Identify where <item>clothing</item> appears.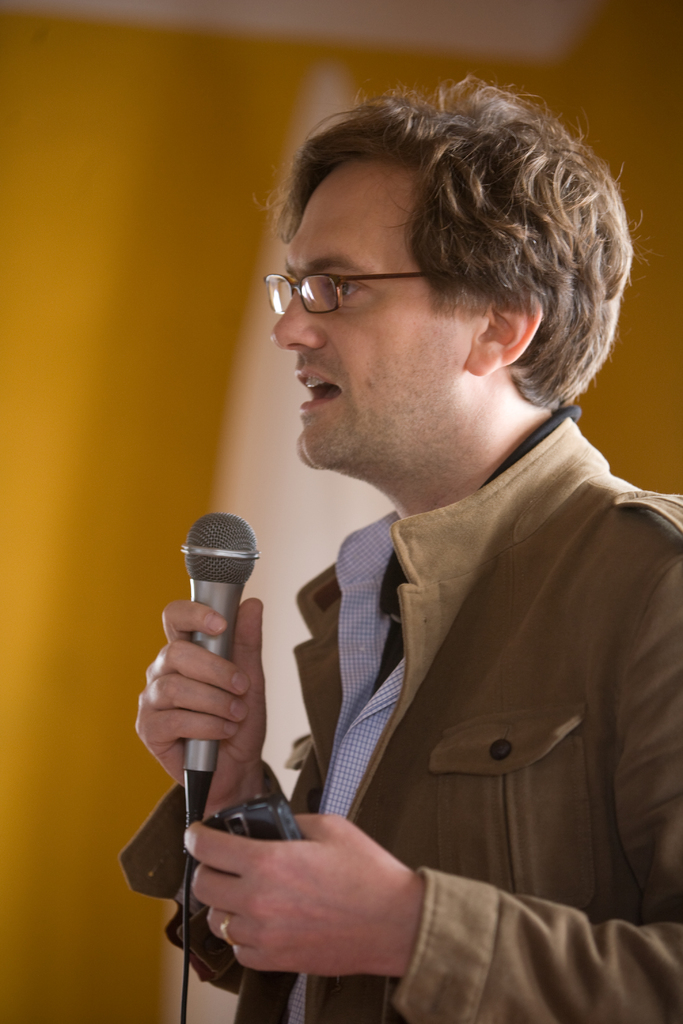
Appears at (174,345,655,1010).
